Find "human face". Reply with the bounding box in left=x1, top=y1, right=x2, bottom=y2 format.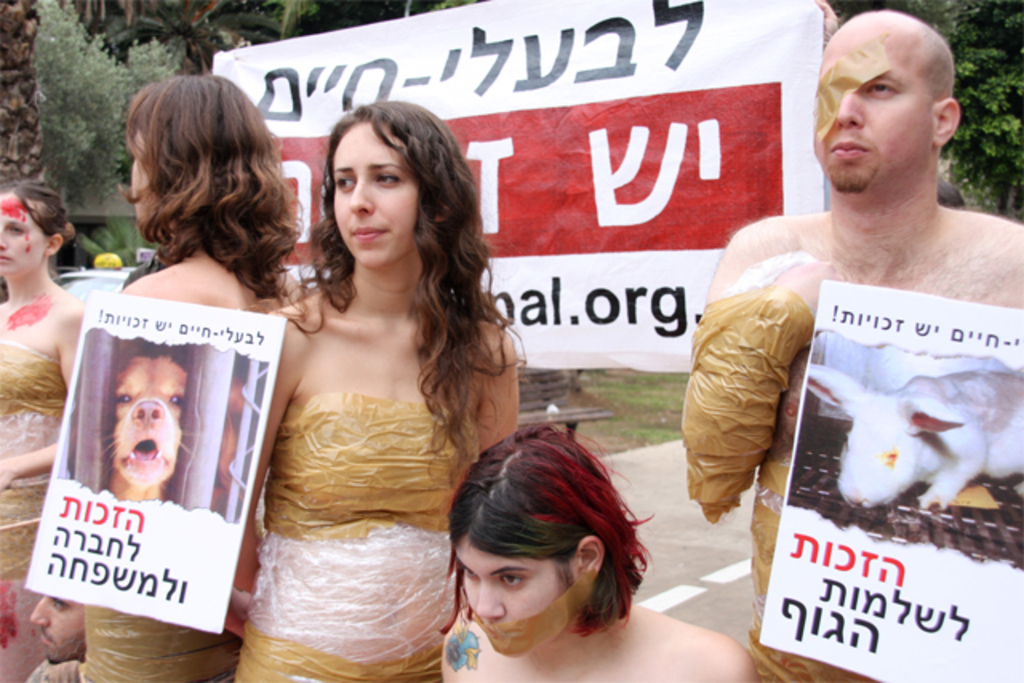
left=331, top=125, right=419, bottom=266.
